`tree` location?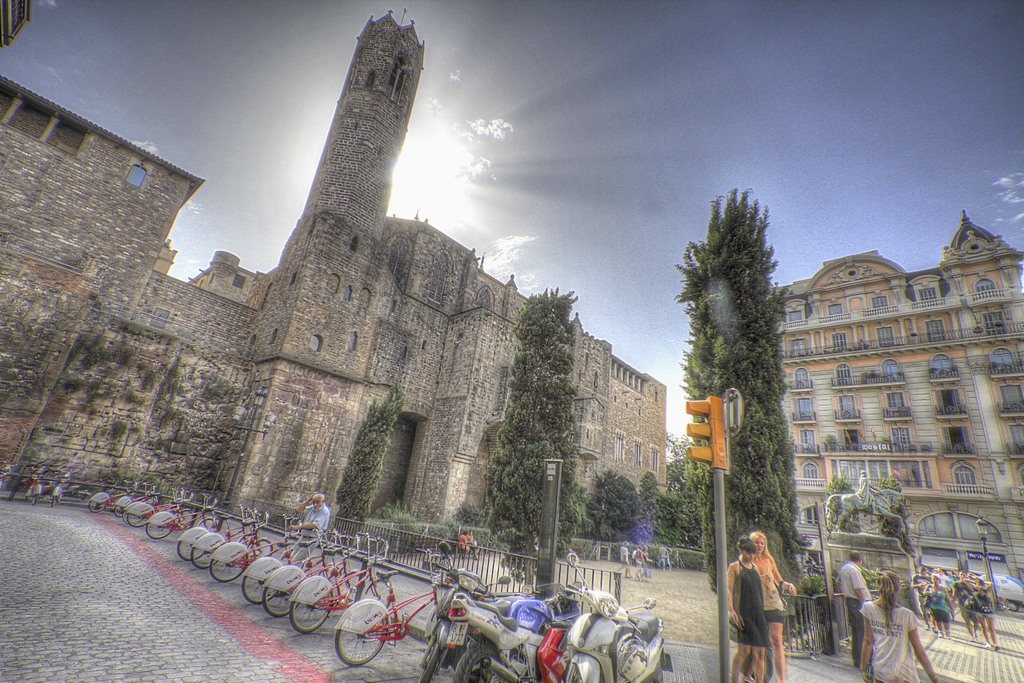
x1=485, y1=278, x2=591, y2=555
